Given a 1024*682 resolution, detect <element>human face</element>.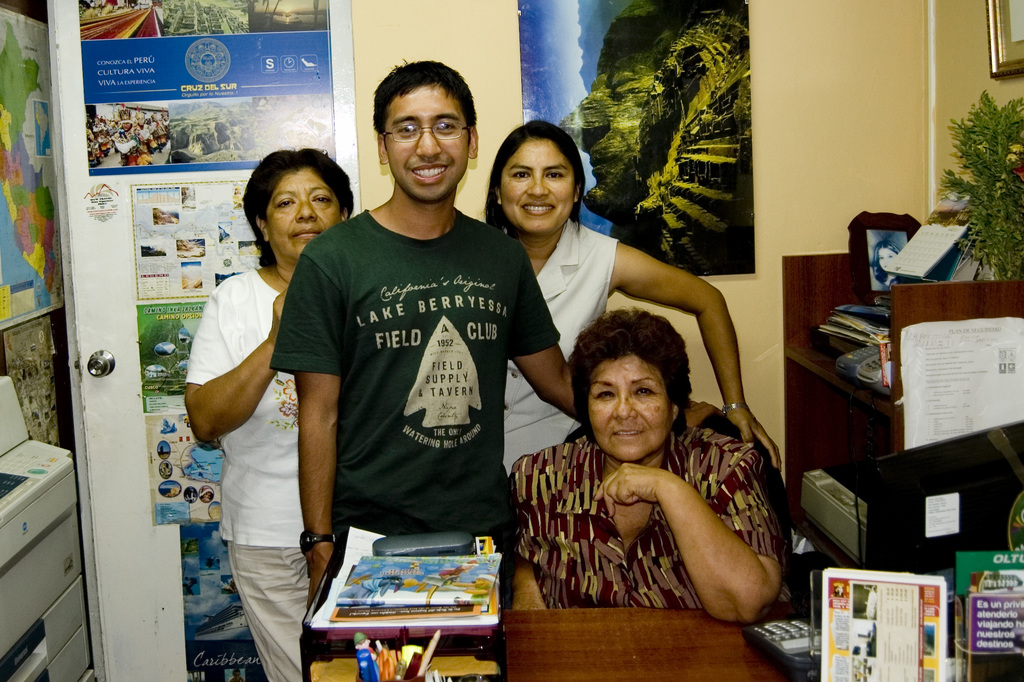
[590, 356, 673, 457].
